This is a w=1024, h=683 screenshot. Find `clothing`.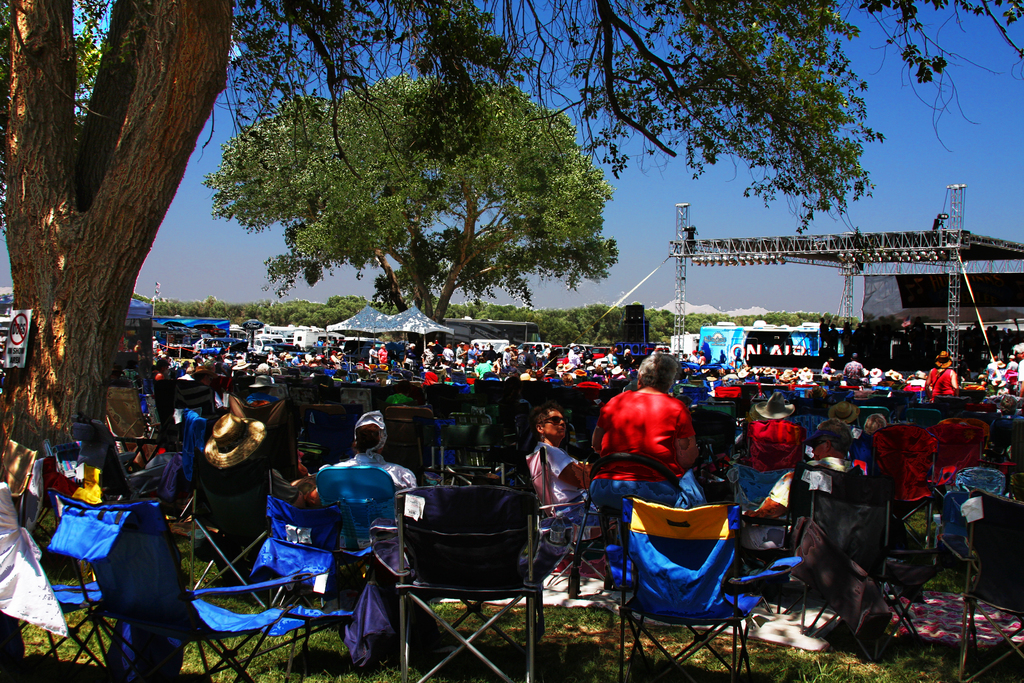
Bounding box: Rect(842, 363, 861, 384).
